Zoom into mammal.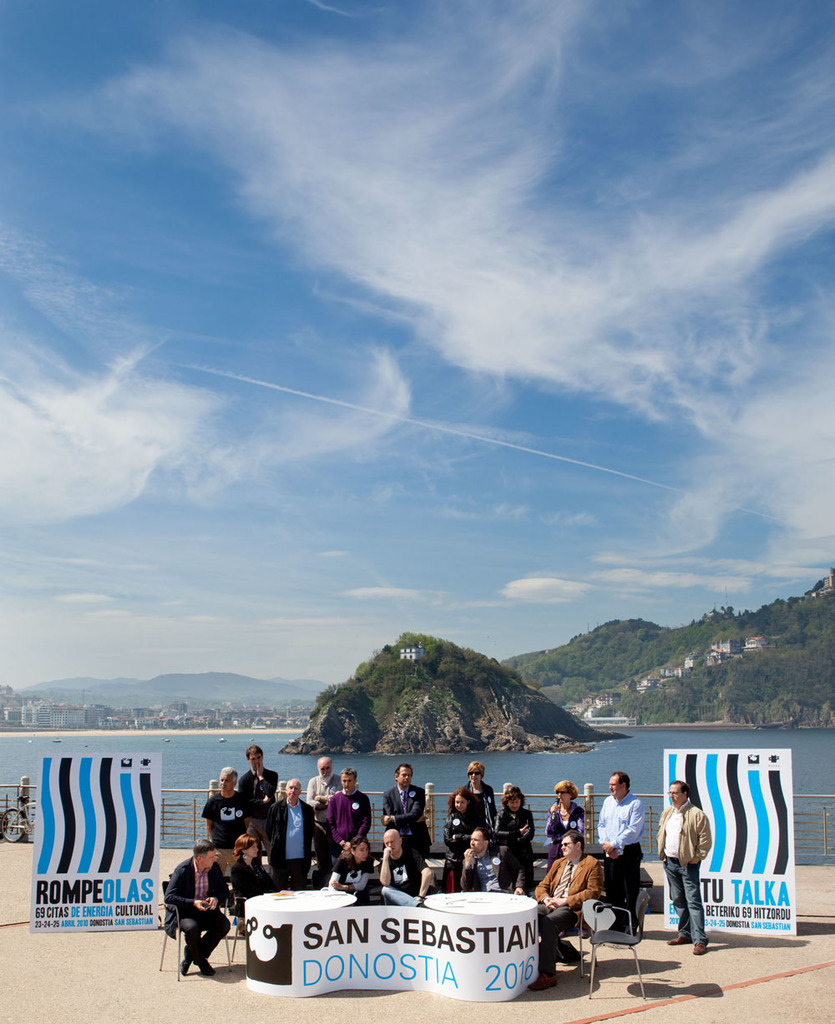
Zoom target: pyautogui.locateOnScreen(461, 824, 526, 891).
